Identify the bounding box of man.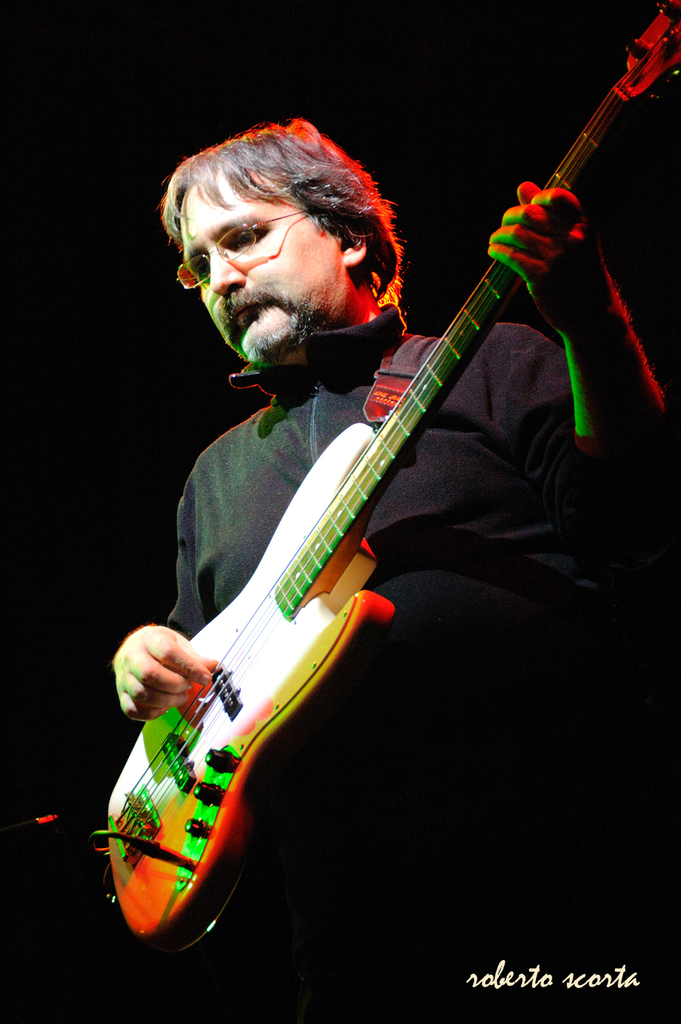
rect(112, 15, 609, 940).
